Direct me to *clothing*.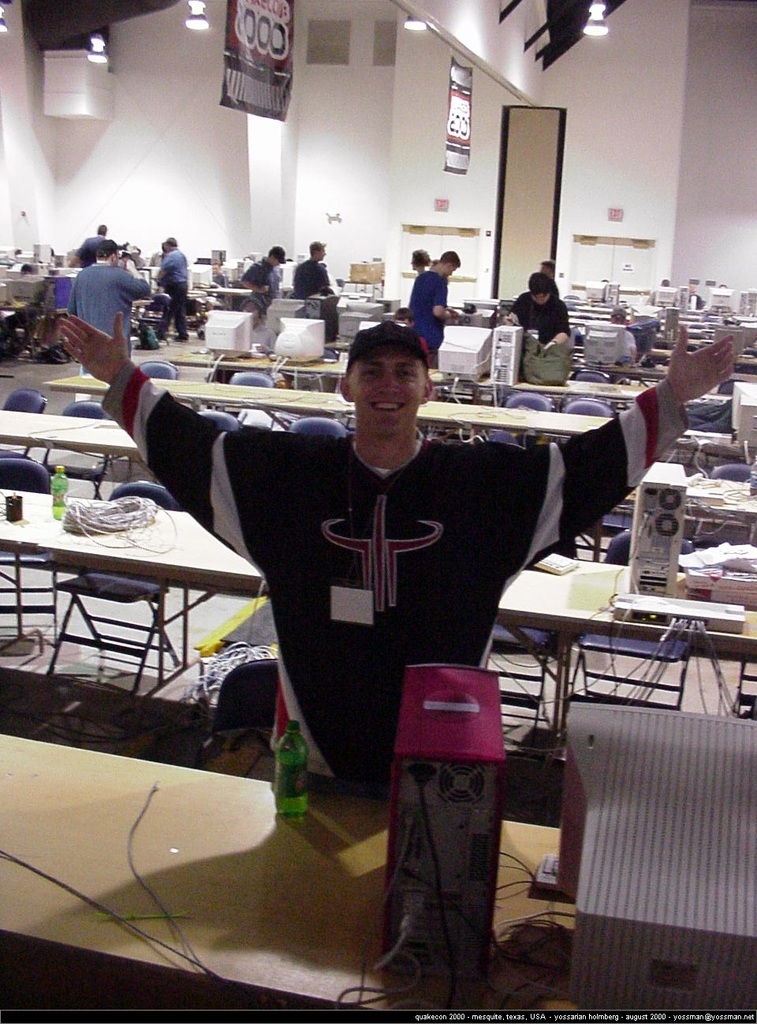
Direction: crop(294, 256, 330, 295).
